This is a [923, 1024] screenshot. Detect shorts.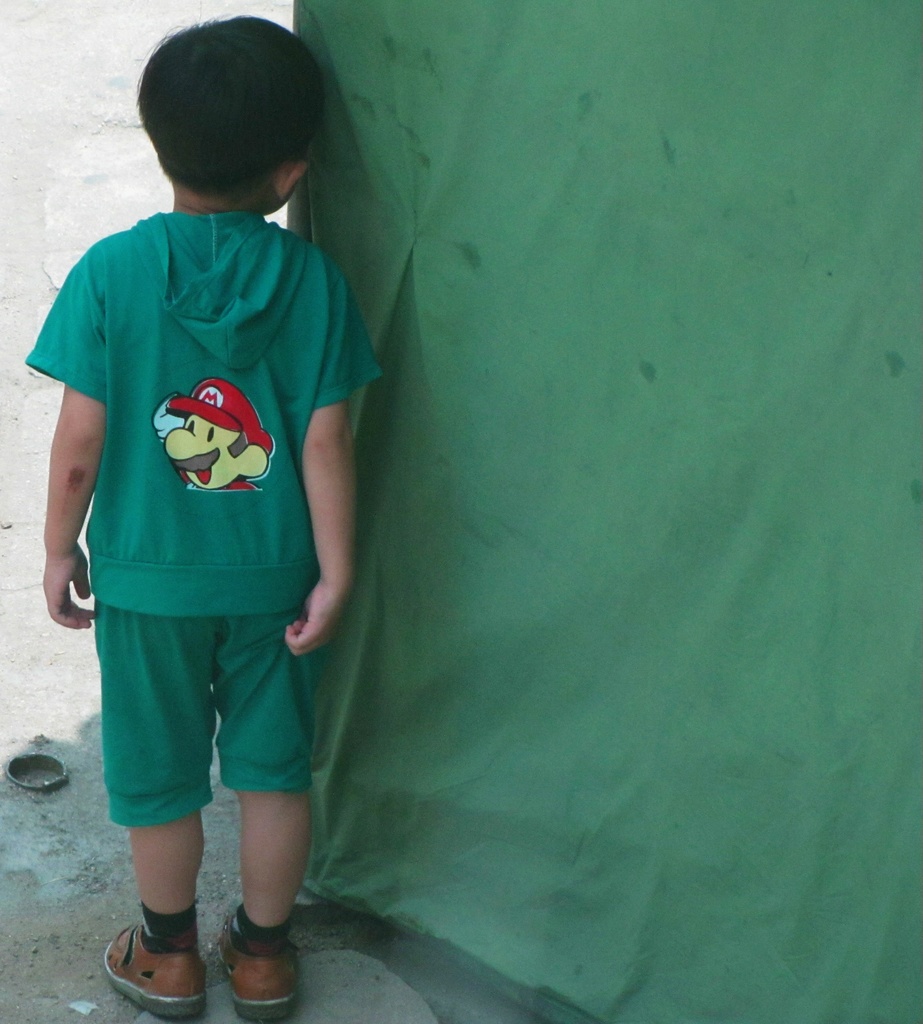
box(108, 608, 314, 828).
